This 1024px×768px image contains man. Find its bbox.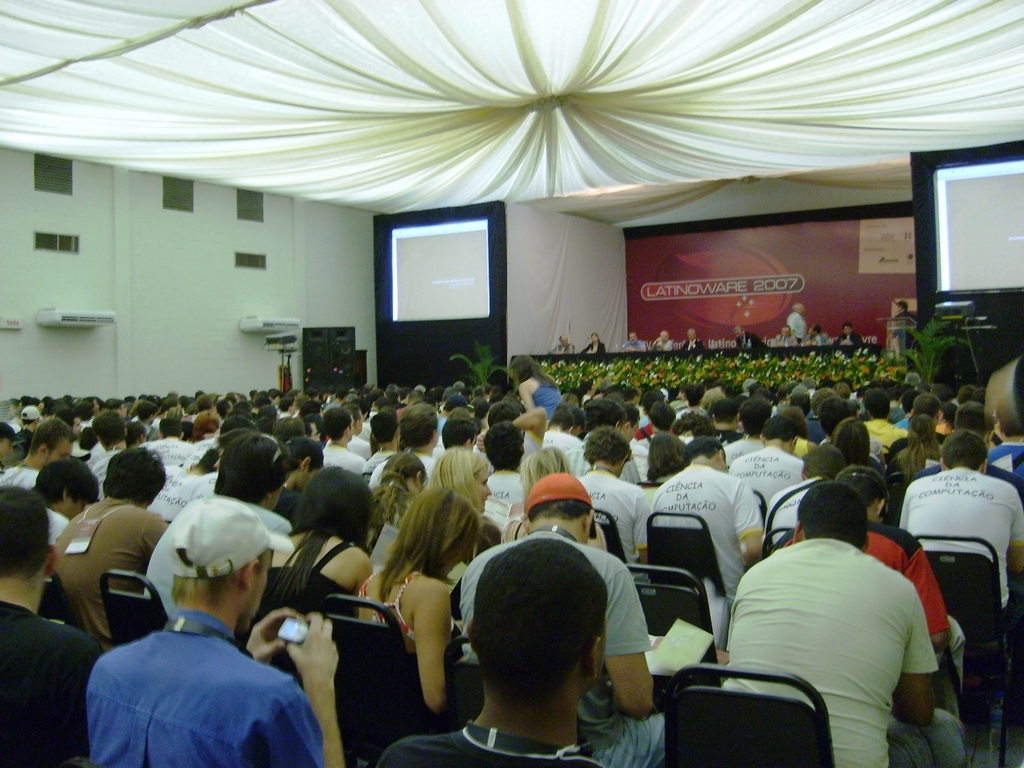
box(70, 538, 333, 767).
